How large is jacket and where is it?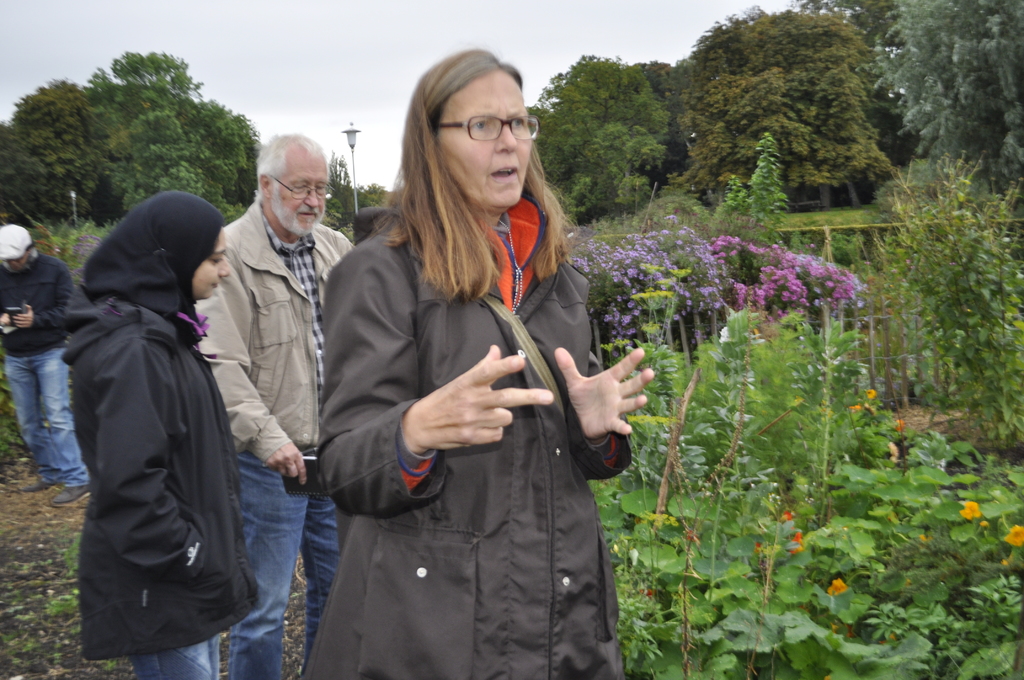
Bounding box: bbox=(311, 197, 643, 676).
